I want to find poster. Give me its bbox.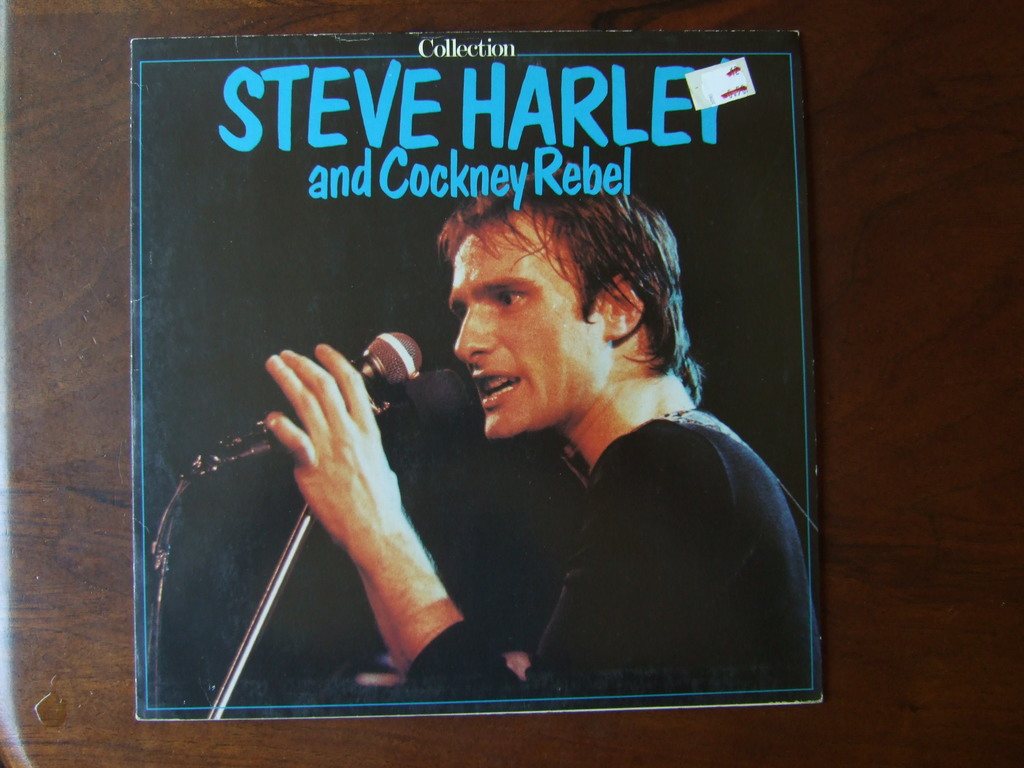
[left=133, top=29, right=824, bottom=723].
